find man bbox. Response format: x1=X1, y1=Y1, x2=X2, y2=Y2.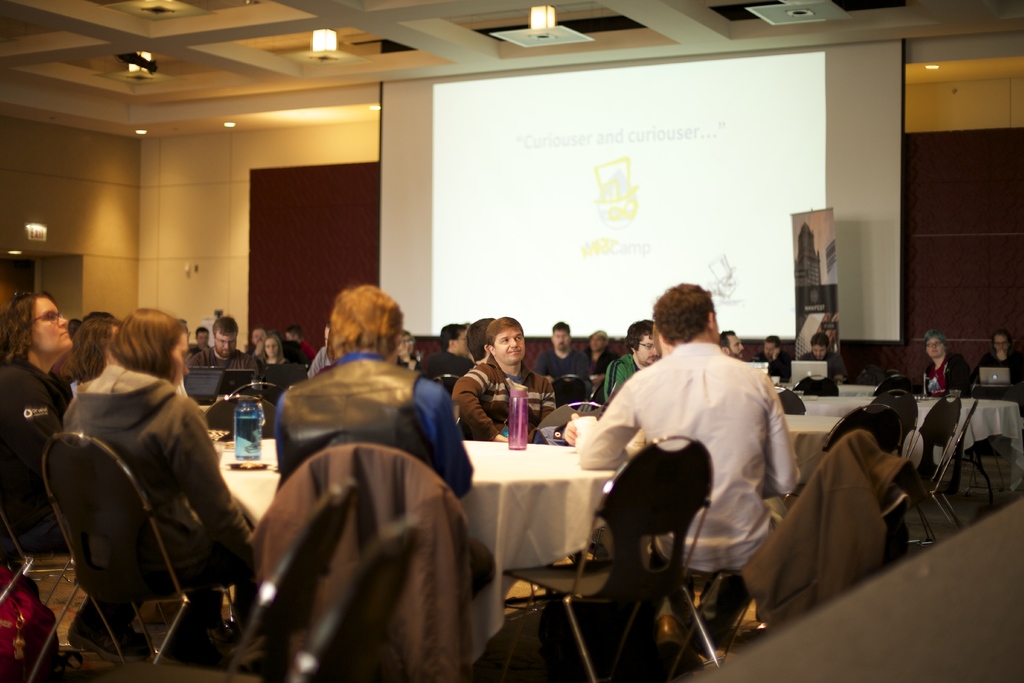
x1=547, y1=290, x2=806, y2=652.
